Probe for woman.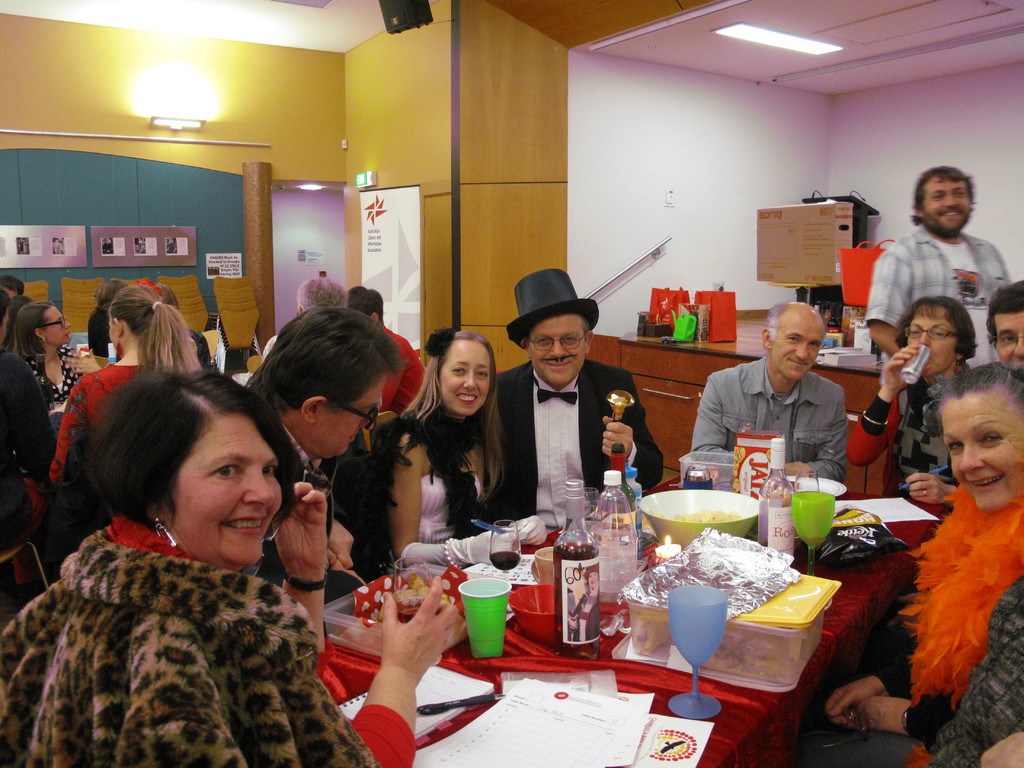
Probe result: (567,564,600,644).
